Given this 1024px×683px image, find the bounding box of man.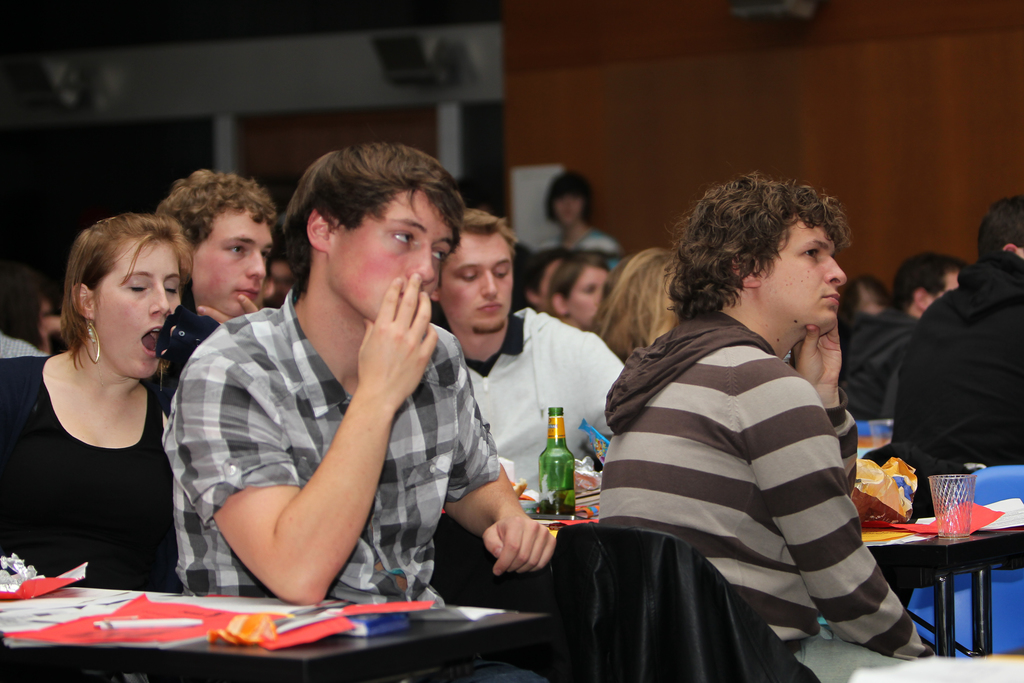
[445,193,628,634].
